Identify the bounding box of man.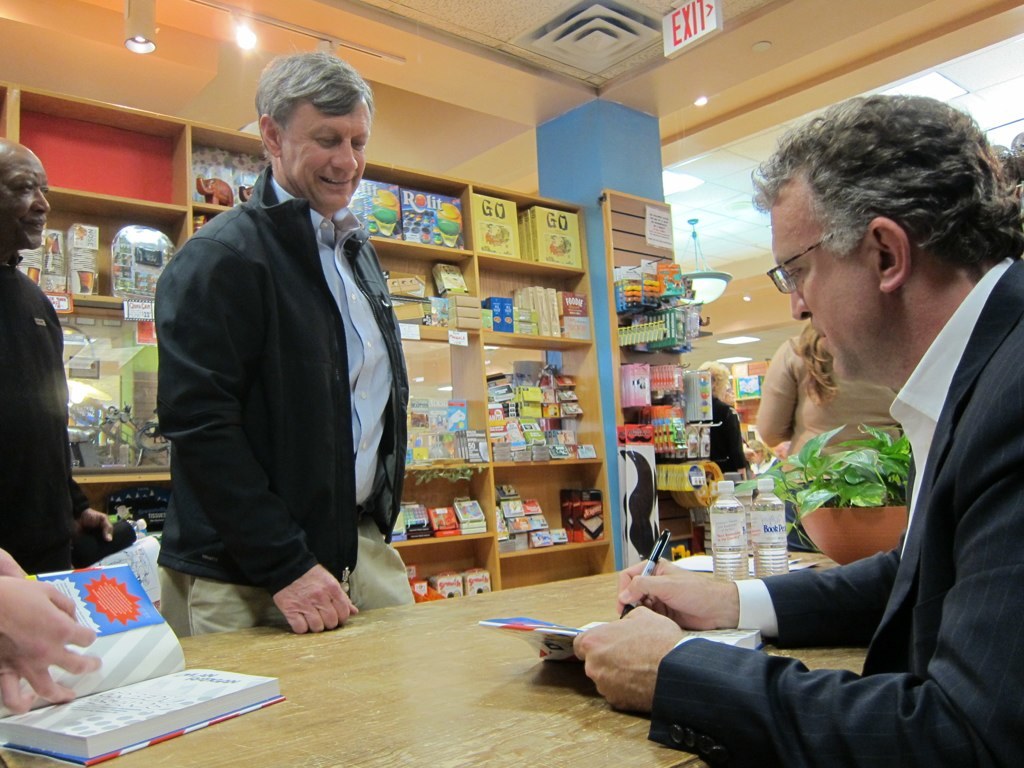
rect(573, 95, 1023, 767).
